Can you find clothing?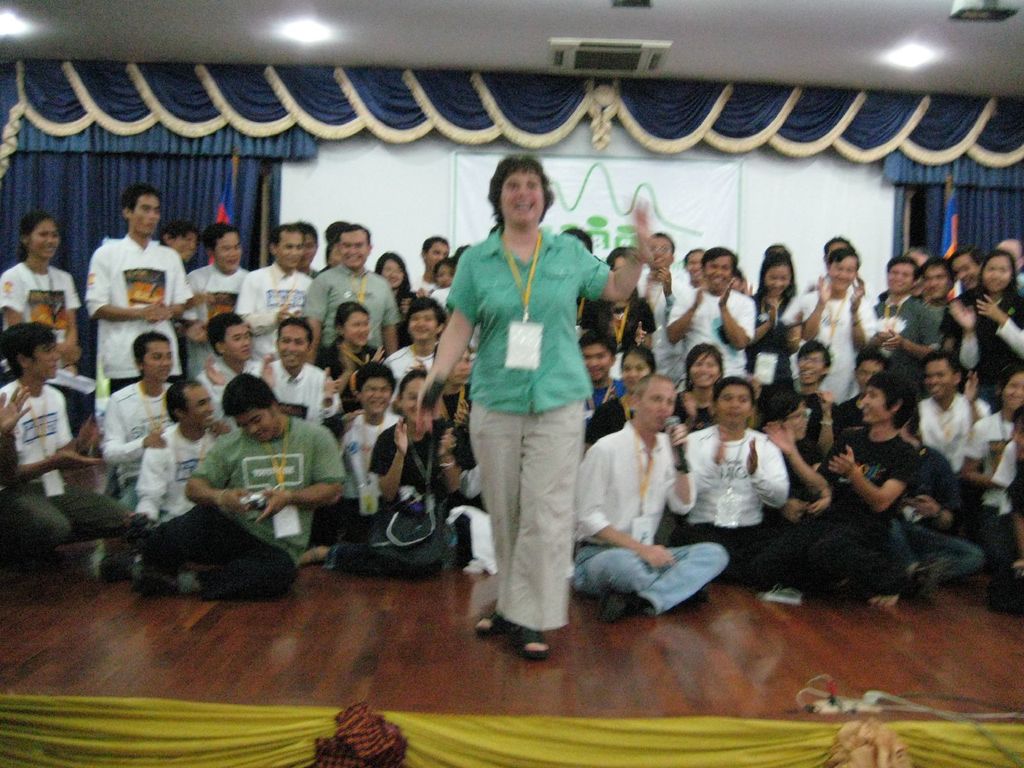
Yes, bounding box: <bbox>676, 417, 780, 577</bbox>.
